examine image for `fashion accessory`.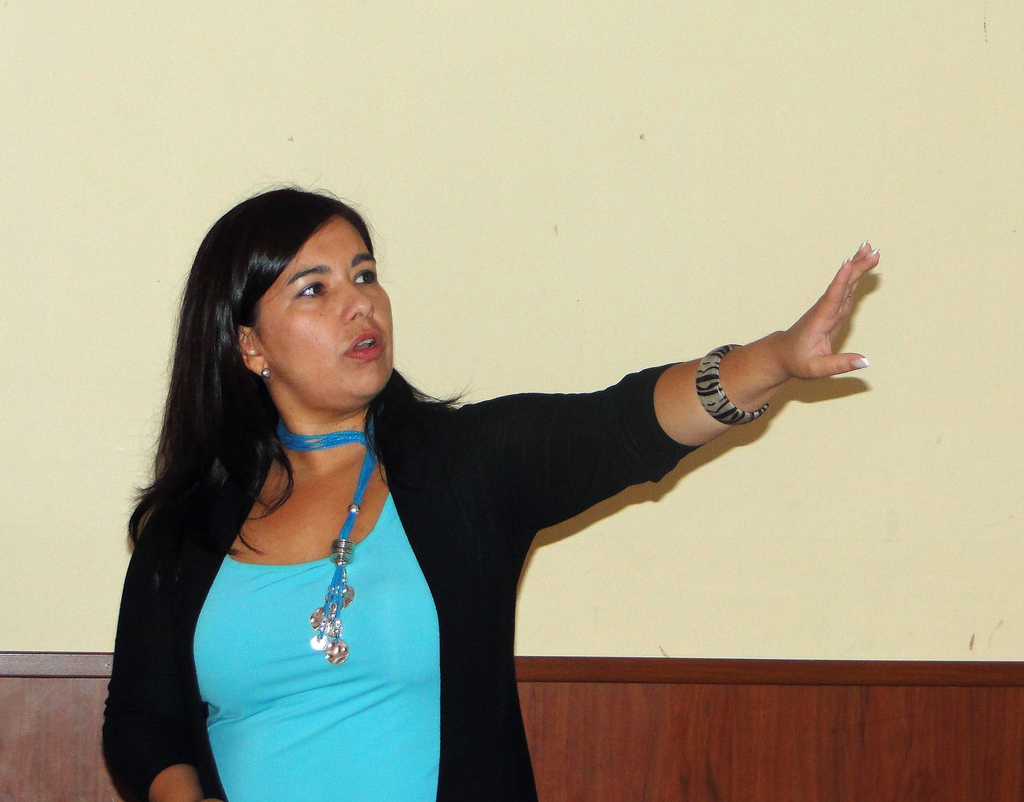
Examination result: select_region(694, 342, 769, 424).
